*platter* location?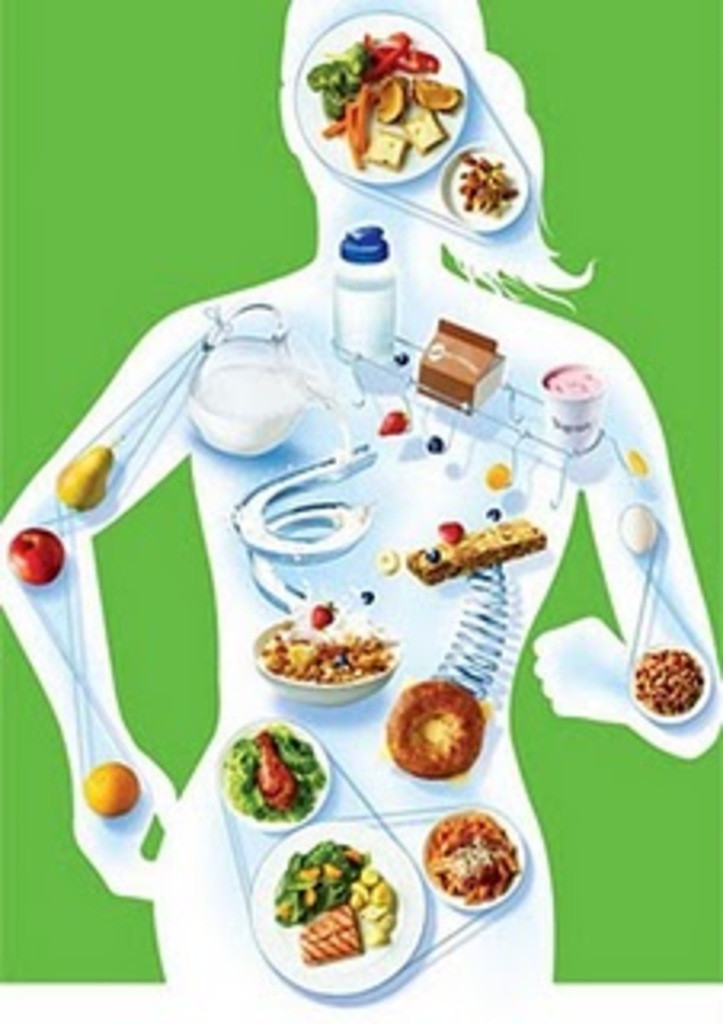
l=291, t=13, r=464, b=182
